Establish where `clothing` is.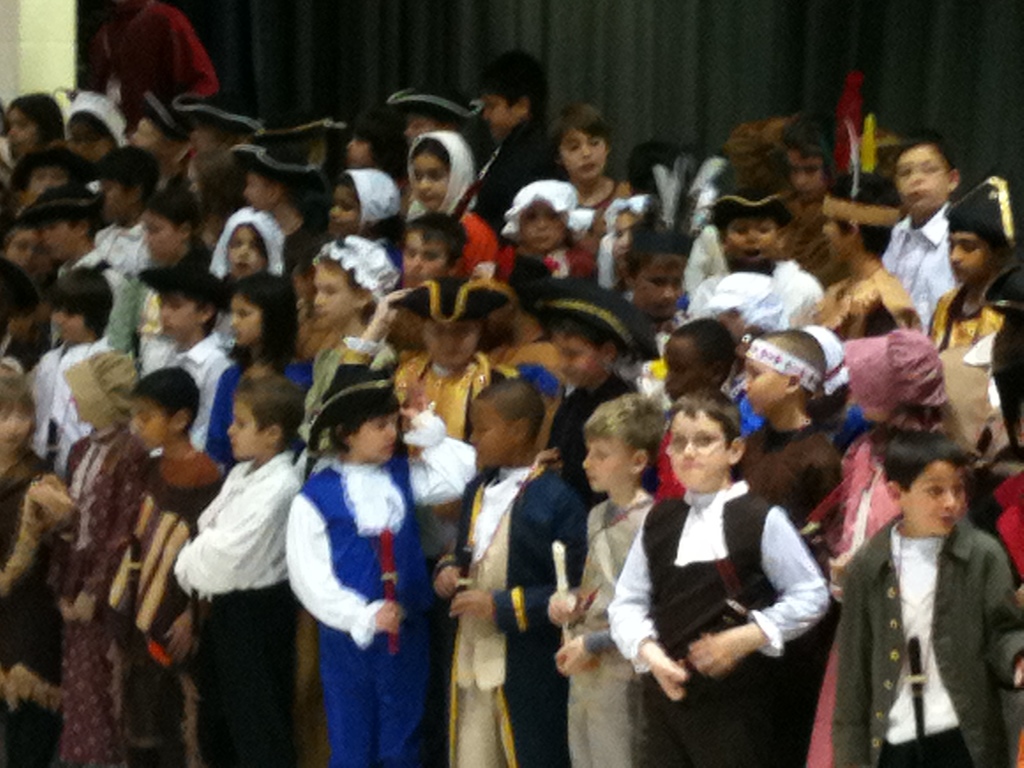
Established at (left=814, top=266, right=904, bottom=334).
